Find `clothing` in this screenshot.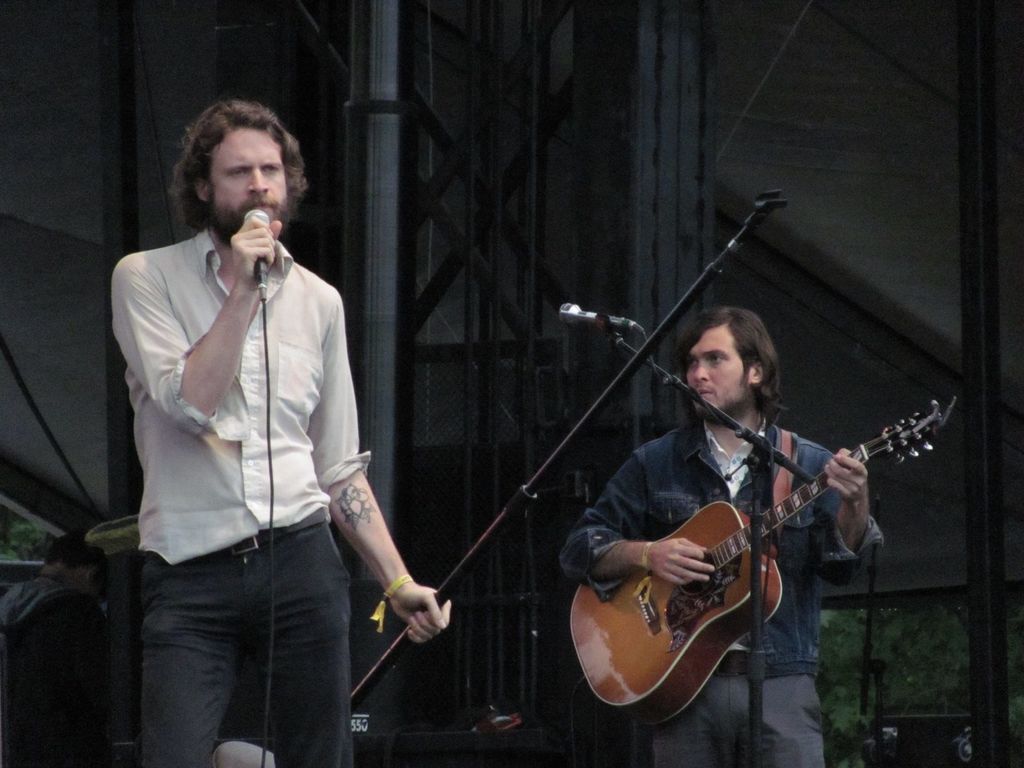
The bounding box for `clothing` is {"x1": 550, "y1": 416, "x2": 887, "y2": 767}.
